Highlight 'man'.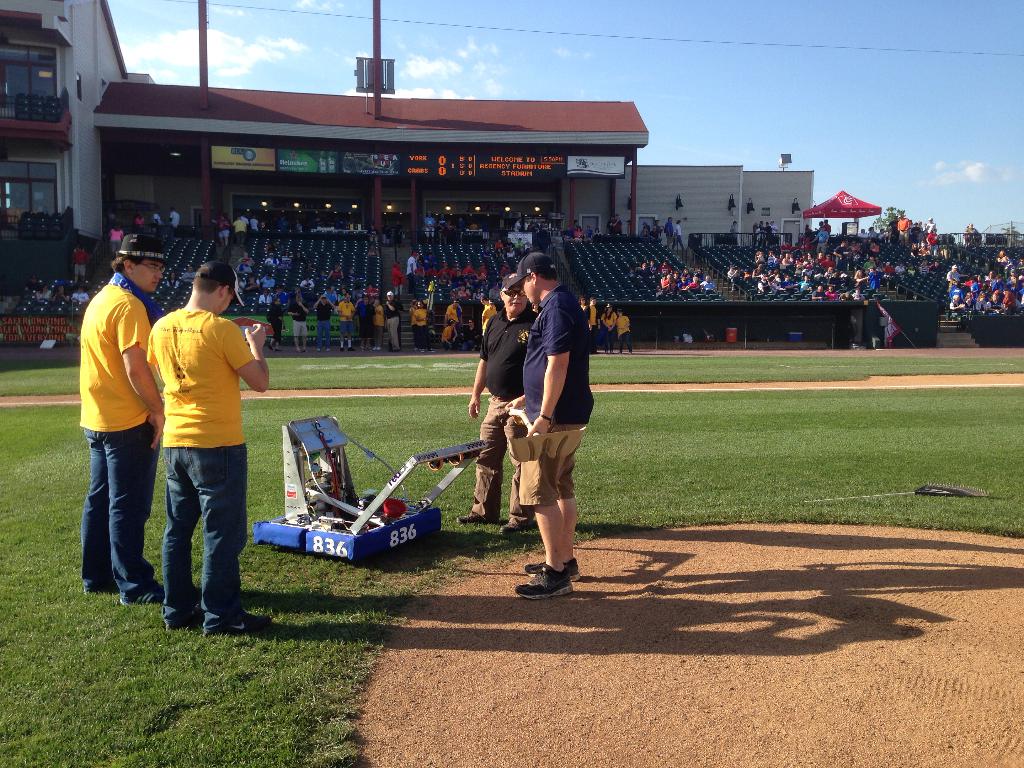
Highlighted region: [left=725, top=265, right=742, bottom=297].
